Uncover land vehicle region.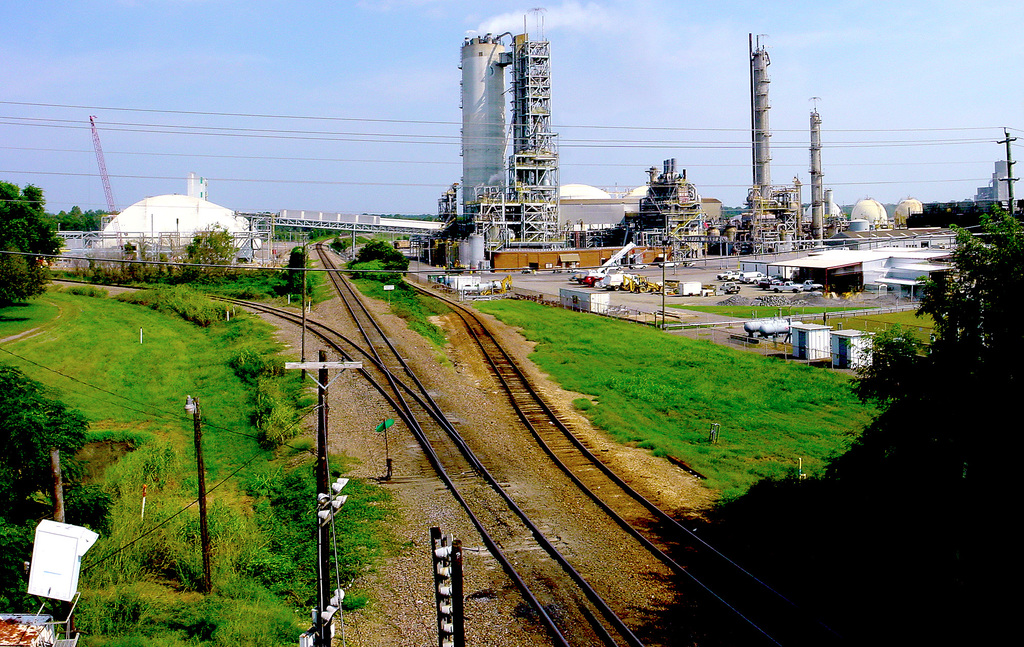
Uncovered: [732, 268, 742, 278].
